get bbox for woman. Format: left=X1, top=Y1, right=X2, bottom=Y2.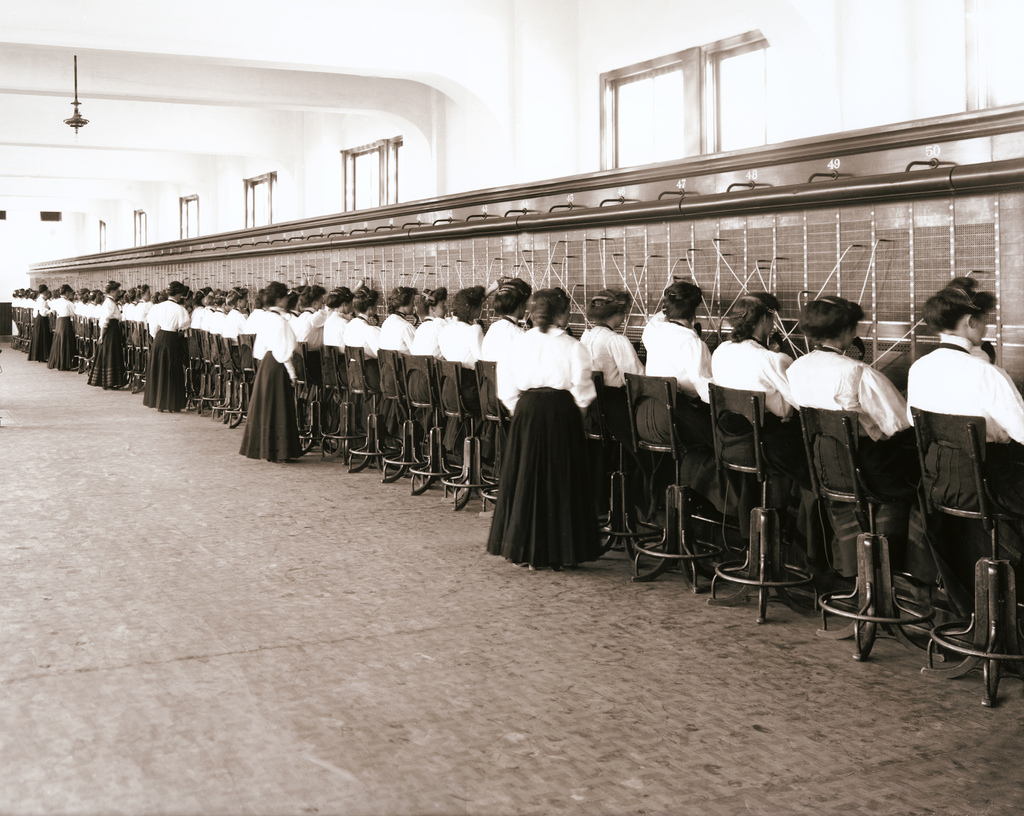
left=484, top=276, right=531, bottom=361.
